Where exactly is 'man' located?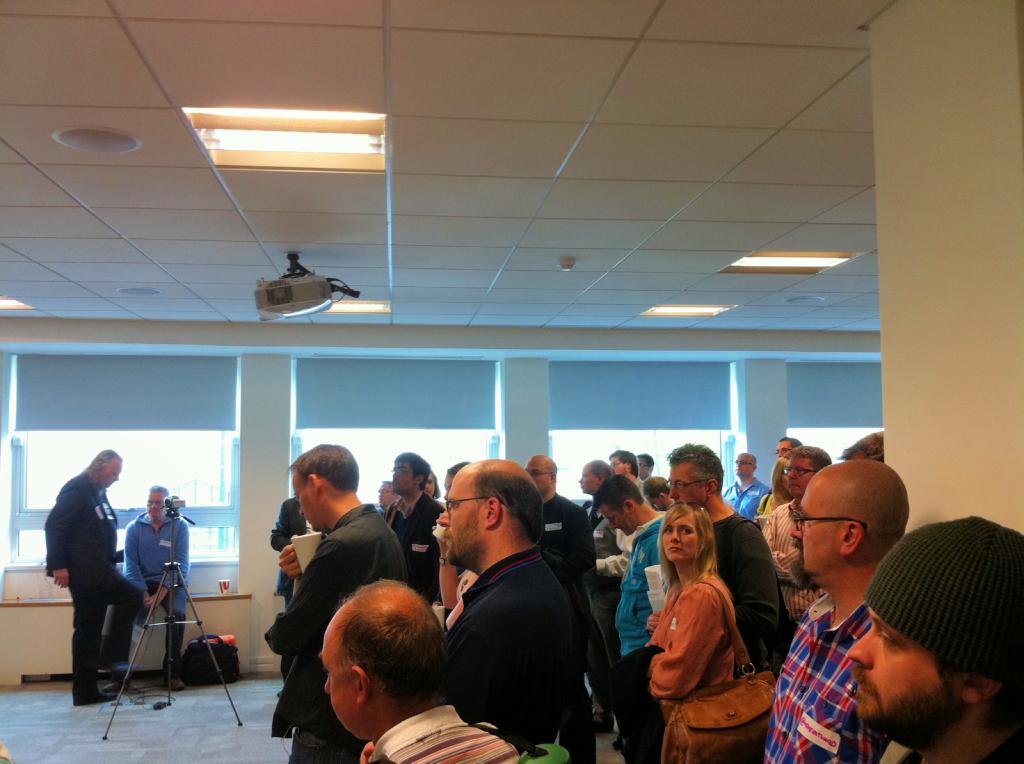
Its bounding box is 311 574 527 763.
